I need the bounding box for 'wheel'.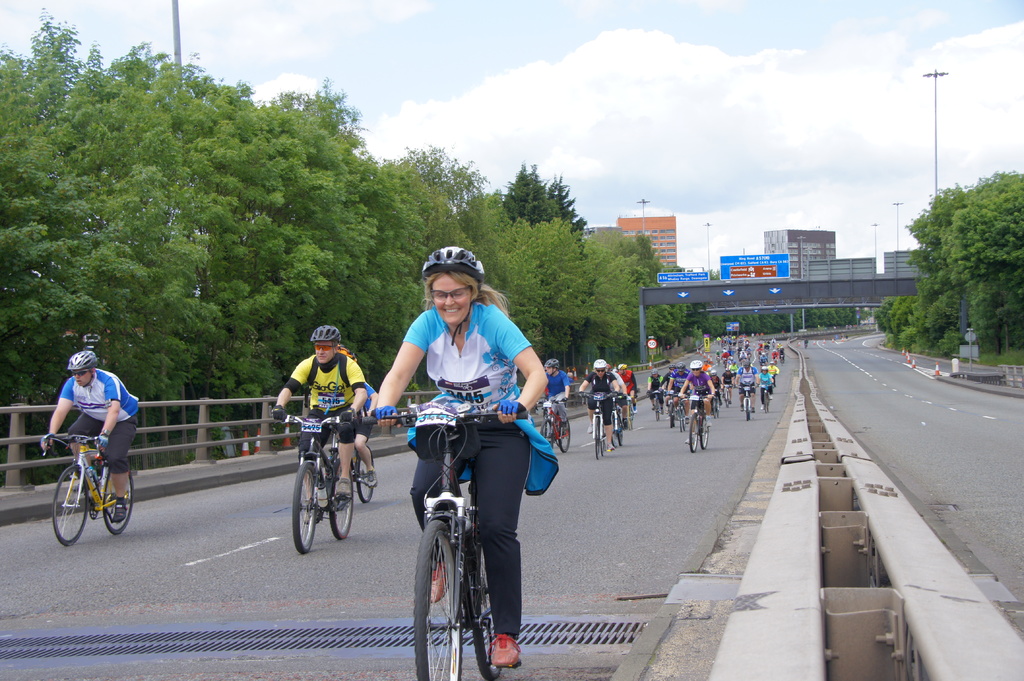
Here it is: (701, 424, 712, 451).
